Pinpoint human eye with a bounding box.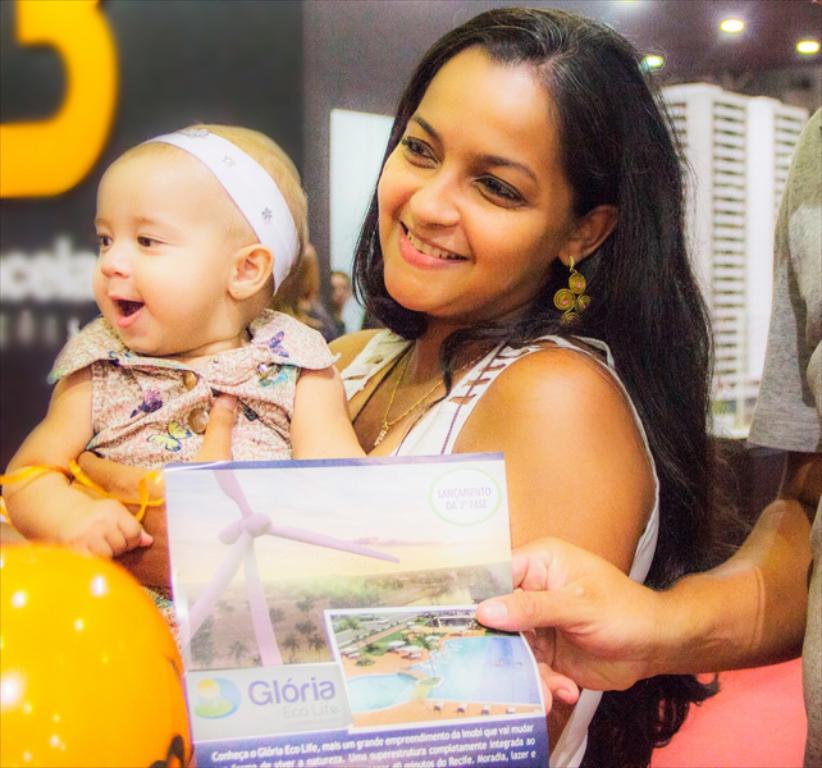
region(398, 137, 440, 166).
